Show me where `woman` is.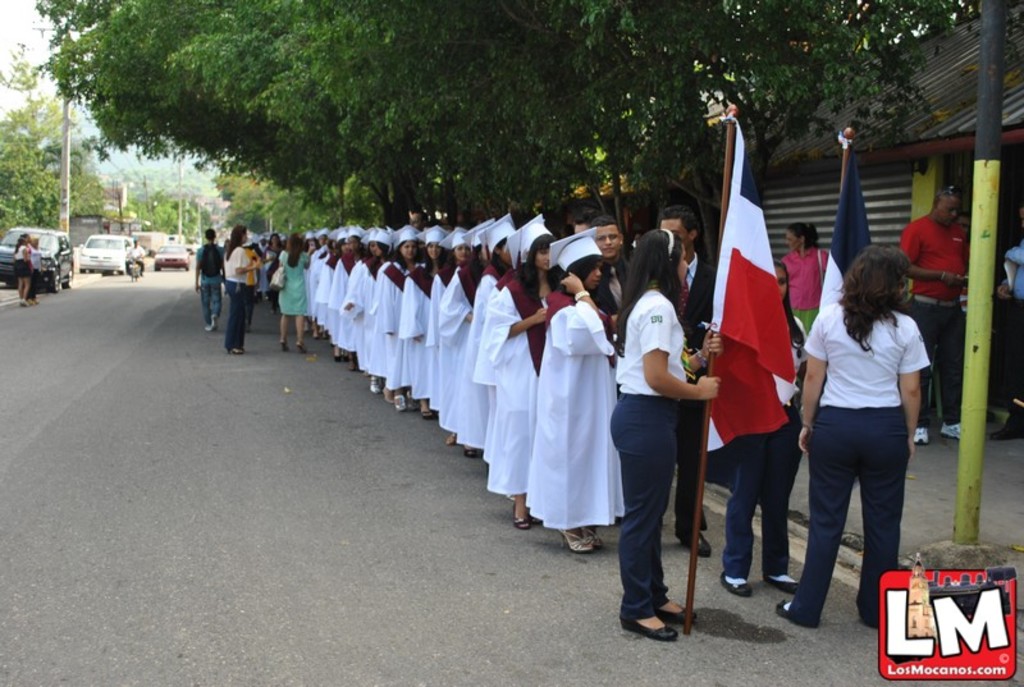
`woman` is at [x1=224, y1=225, x2=266, y2=352].
